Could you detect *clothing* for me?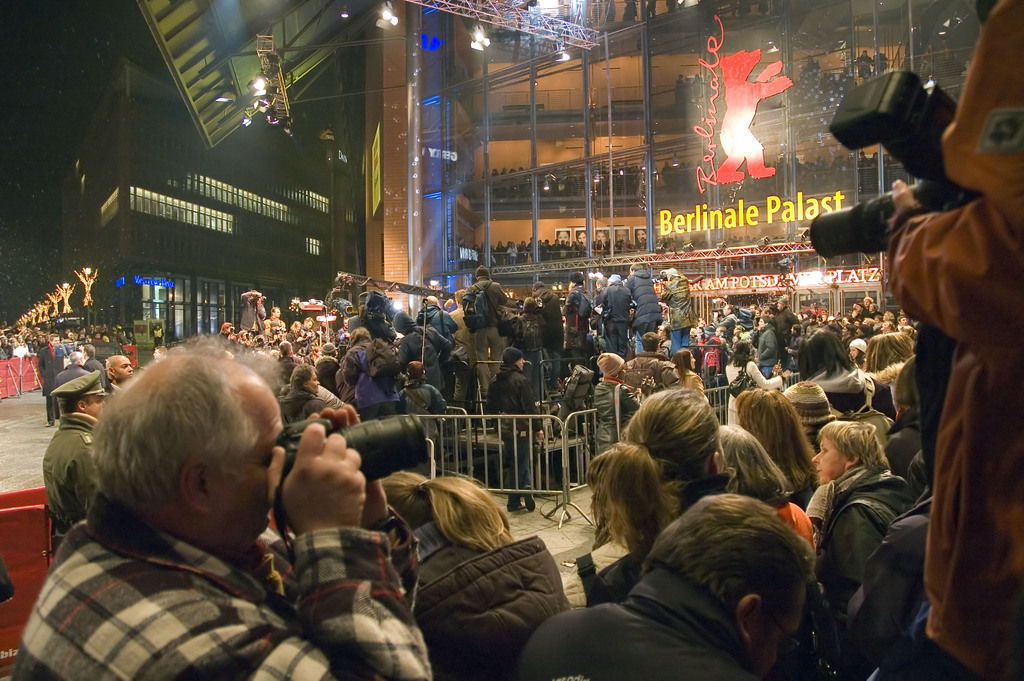
Detection result: box(717, 312, 735, 345).
